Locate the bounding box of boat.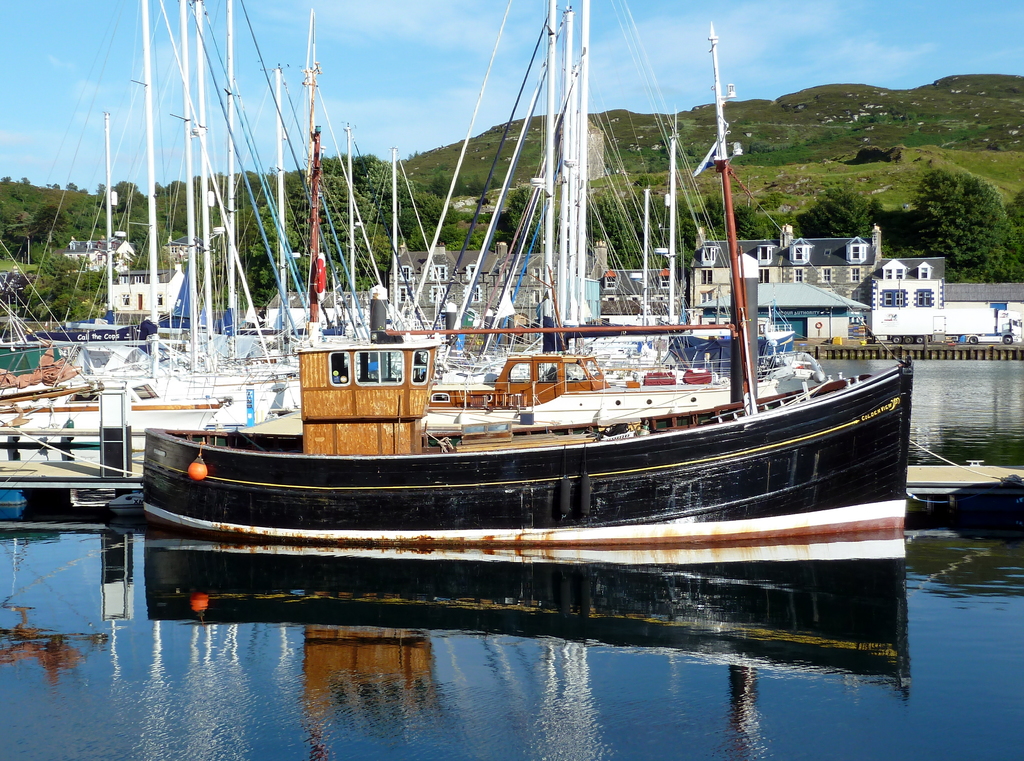
Bounding box: {"left": 166, "top": 2, "right": 936, "bottom": 622}.
